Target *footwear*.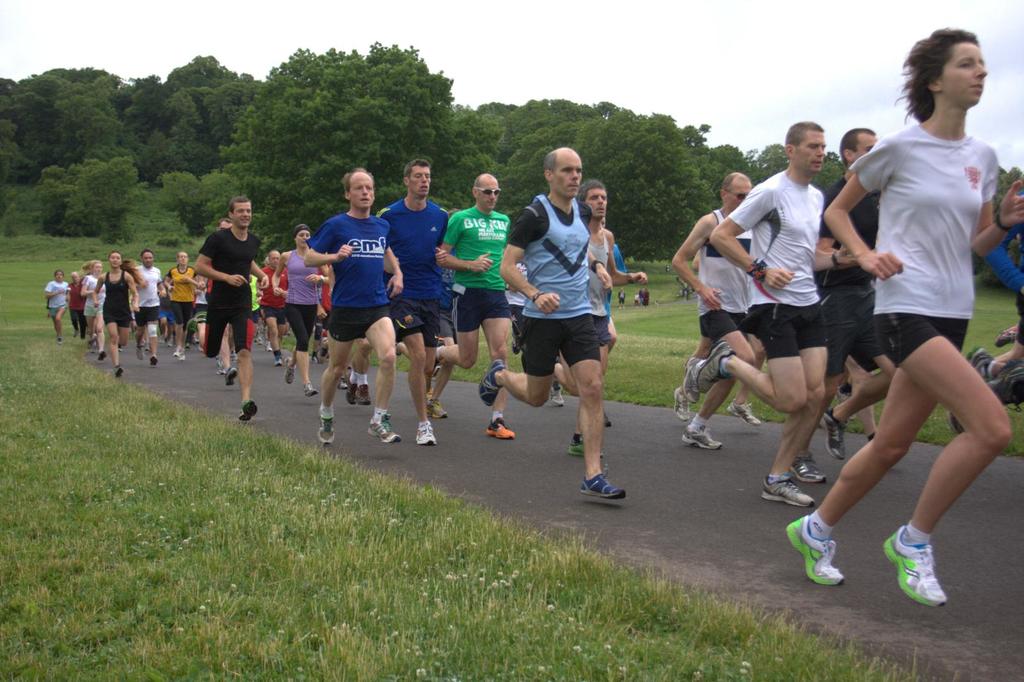
Target region: [170,349,180,357].
